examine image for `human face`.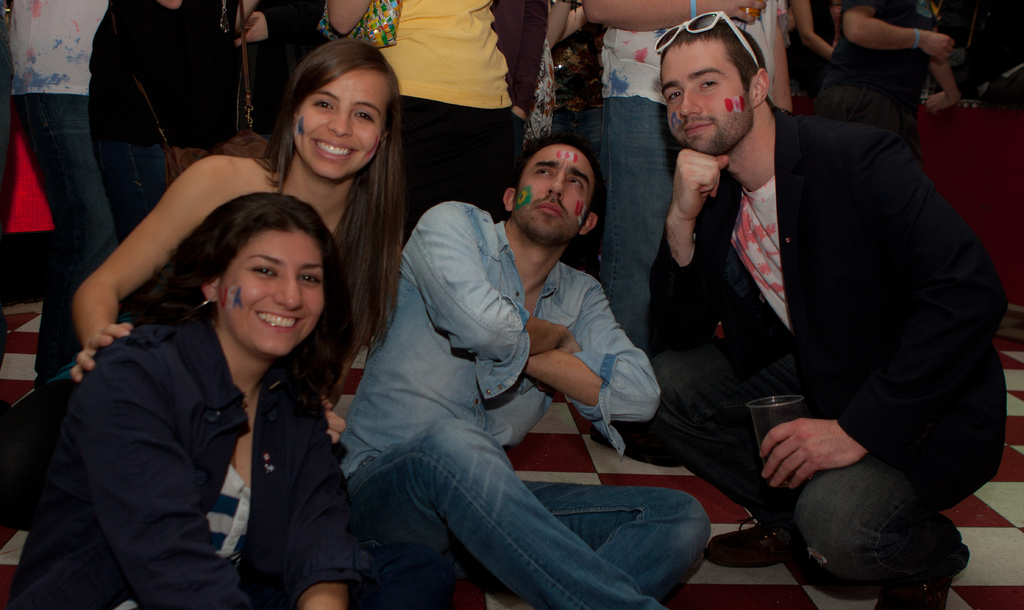
Examination result: BBox(291, 68, 391, 180).
